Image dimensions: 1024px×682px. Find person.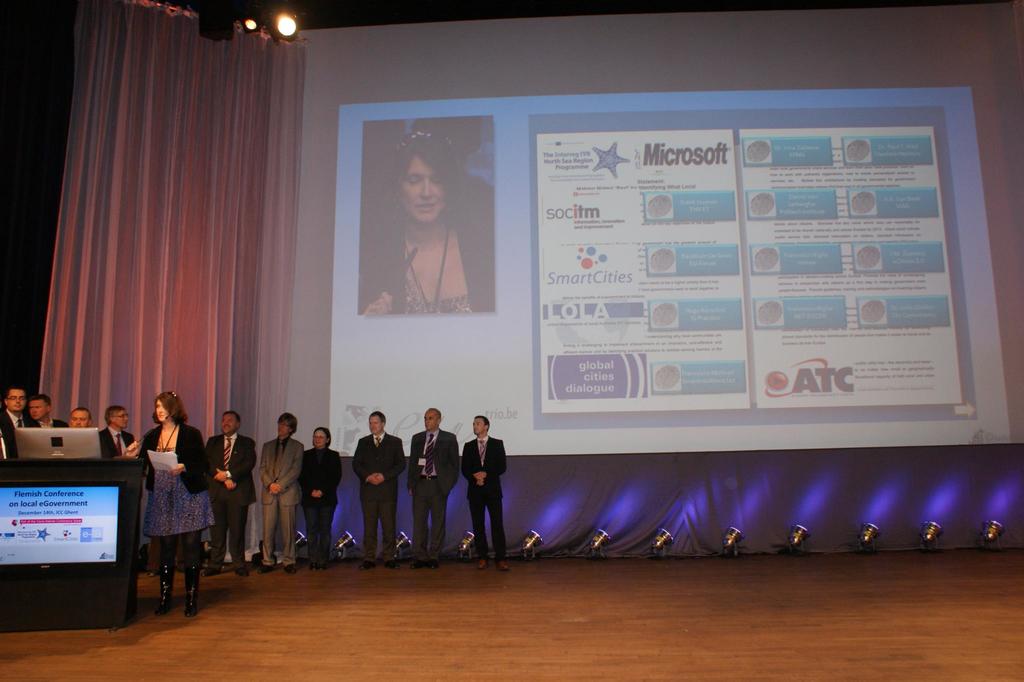
[x1=99, y1=399, x2=137, y2=462].
